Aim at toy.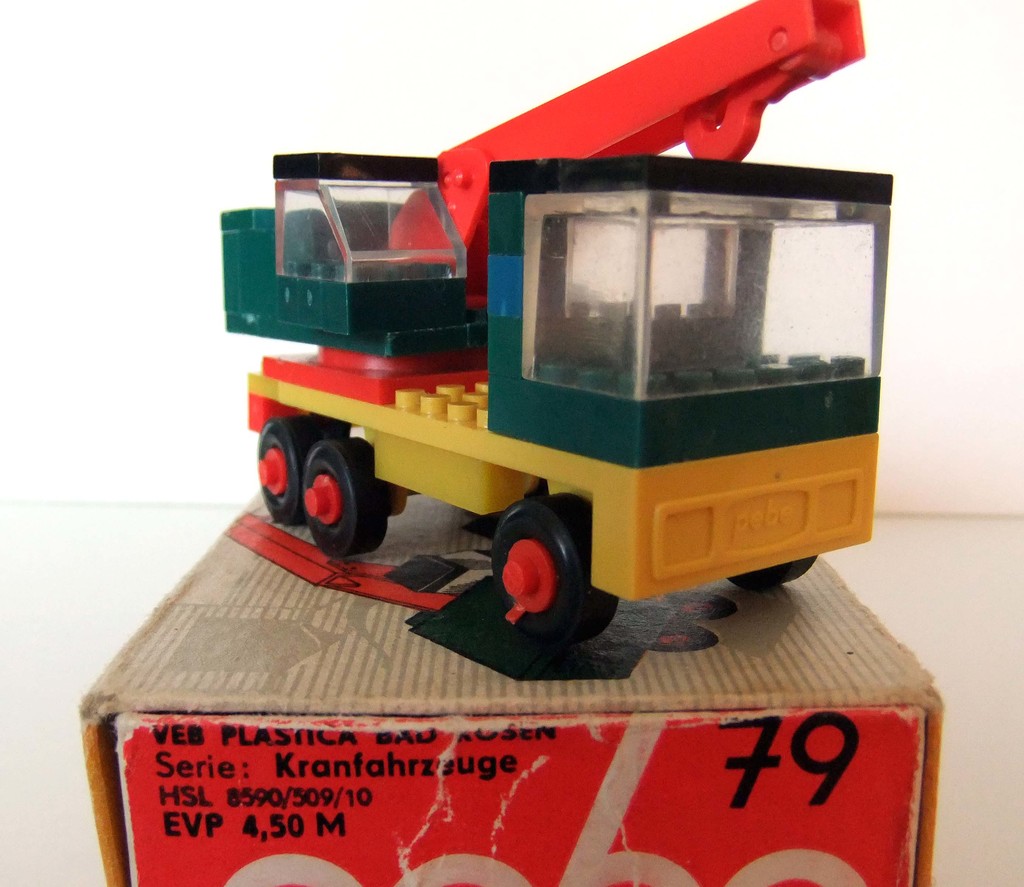
Aimed at left=199, top=0, right=906, bottom=699.
